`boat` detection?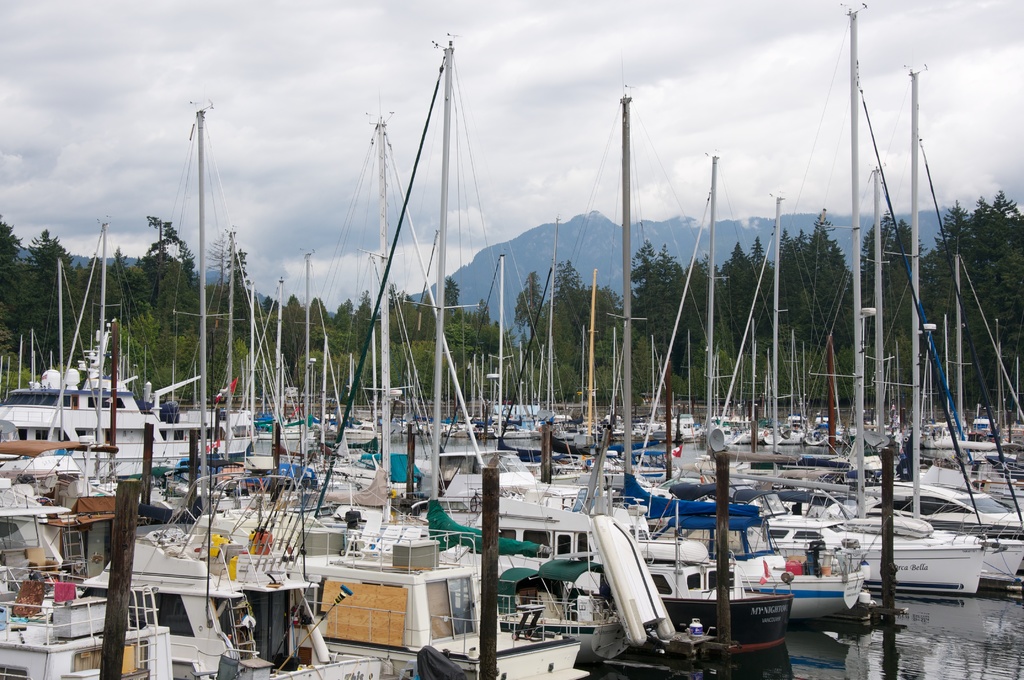
region(135, 526, 589, 679)
